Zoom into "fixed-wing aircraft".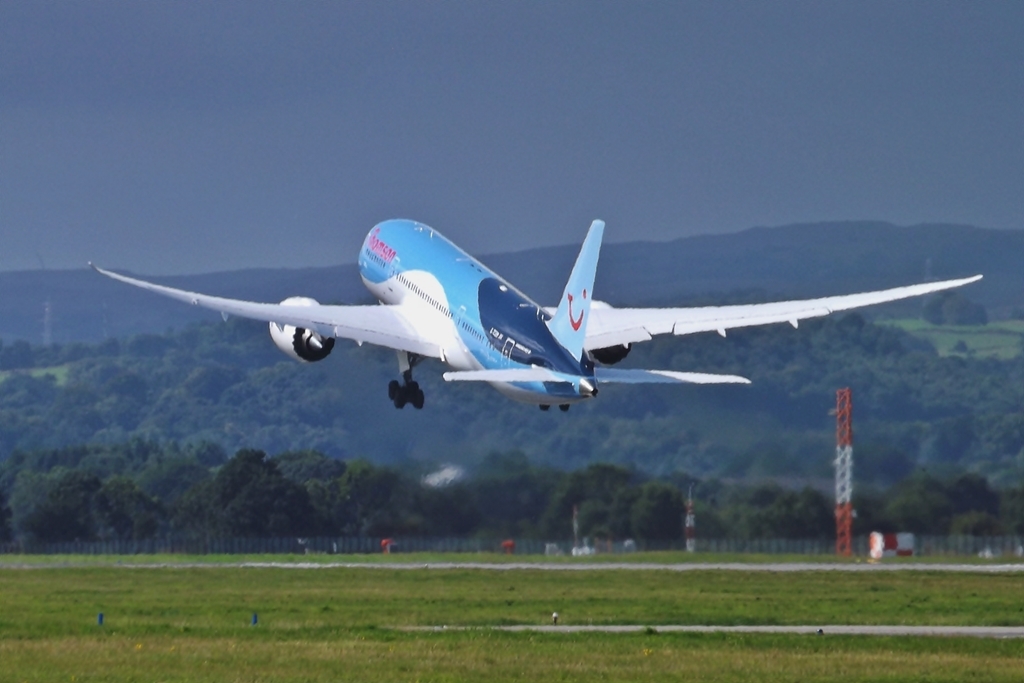
Zoom target: (left=85, top=212, right=984, bottom=412).
